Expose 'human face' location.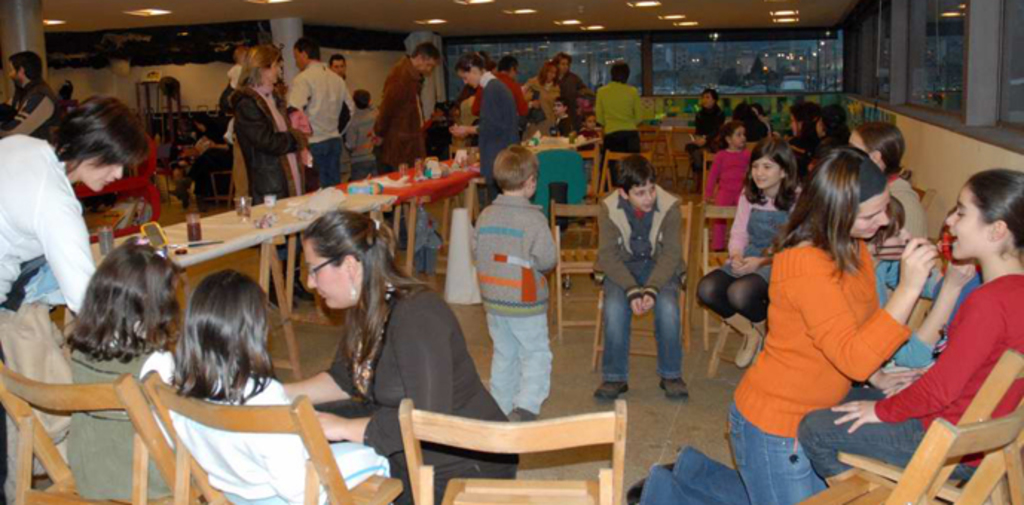
Exposed at (left=945, top=181, right=991, bottom=258).
